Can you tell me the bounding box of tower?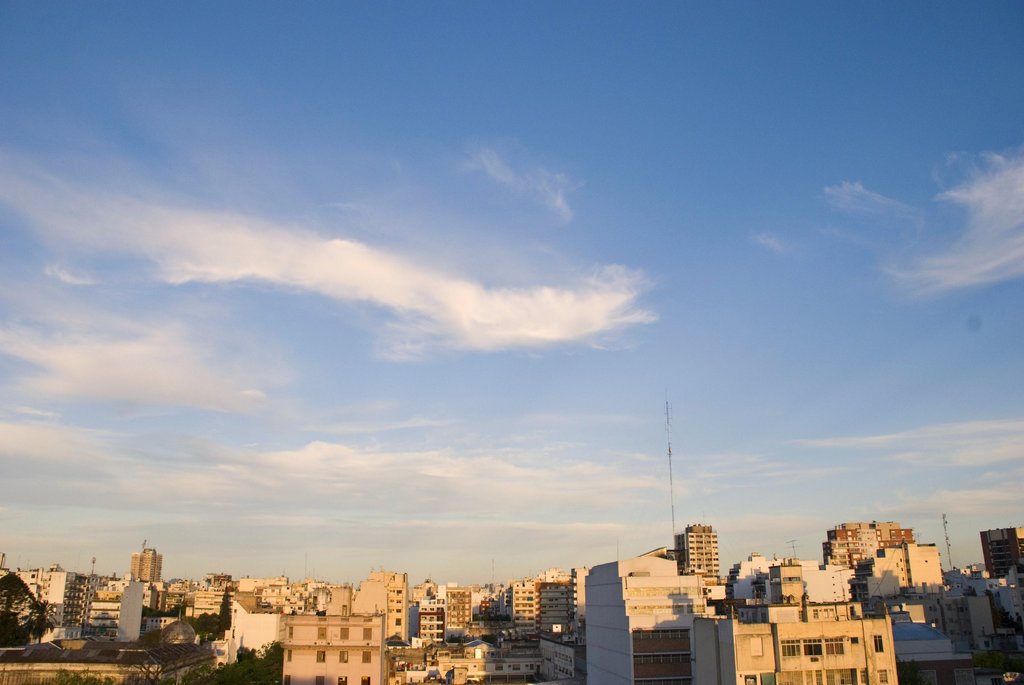
(left=692, top=552, right=901, bottom=684).
